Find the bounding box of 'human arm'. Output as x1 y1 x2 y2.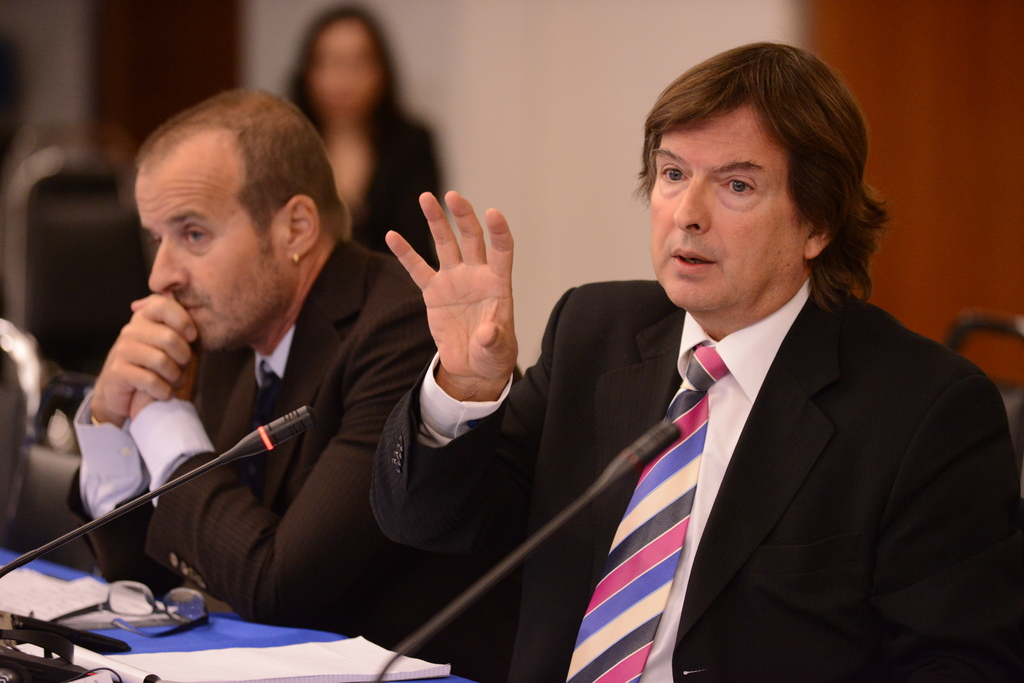
59 290 202 607.
